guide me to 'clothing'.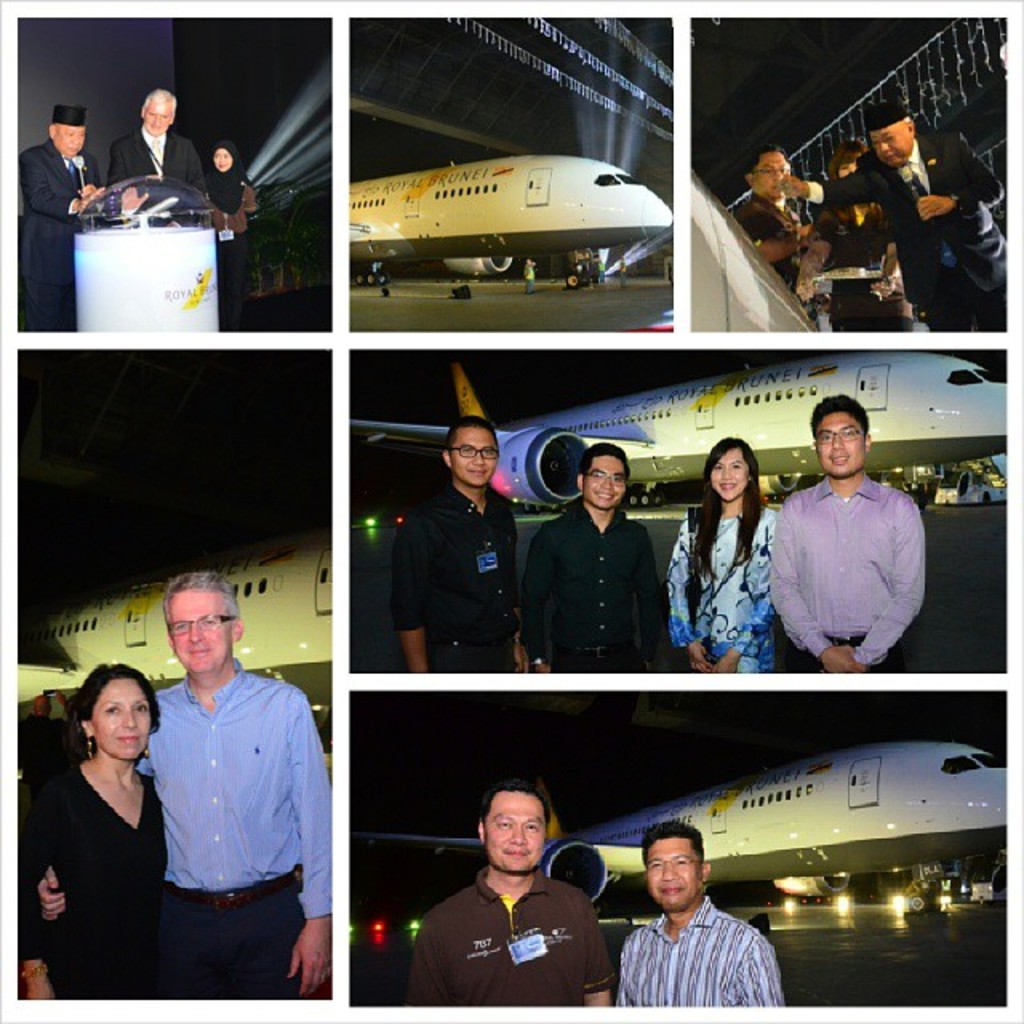
Guidance: bbox=(666, 499, 778, 666).
